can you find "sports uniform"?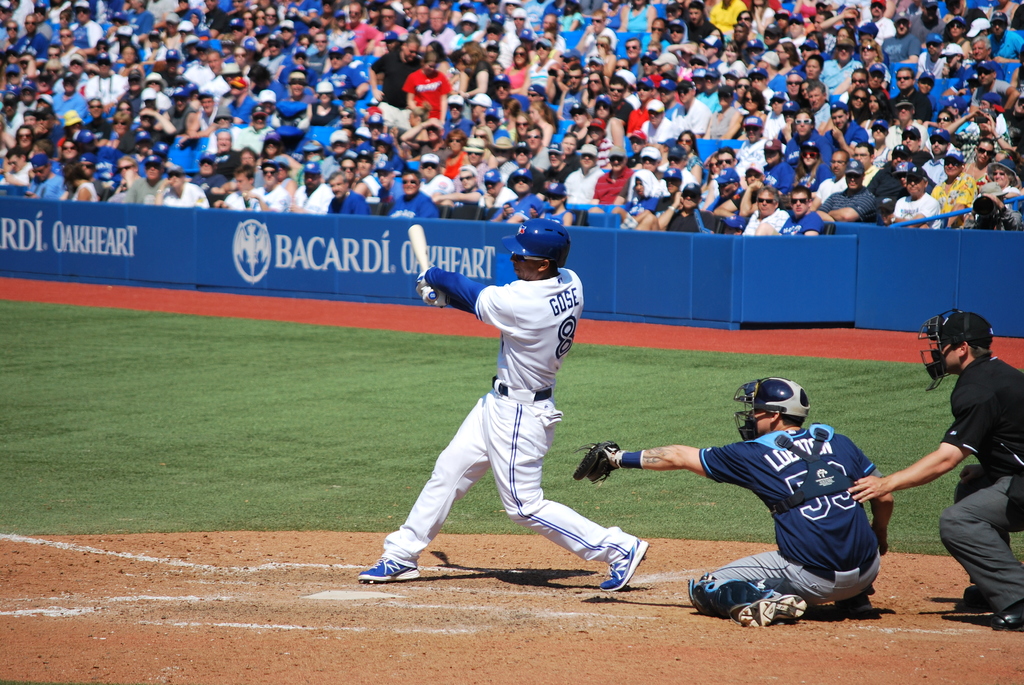
Yes, bounding box: pyautogui.locateOnScreen(690, 420, 897, 645).
